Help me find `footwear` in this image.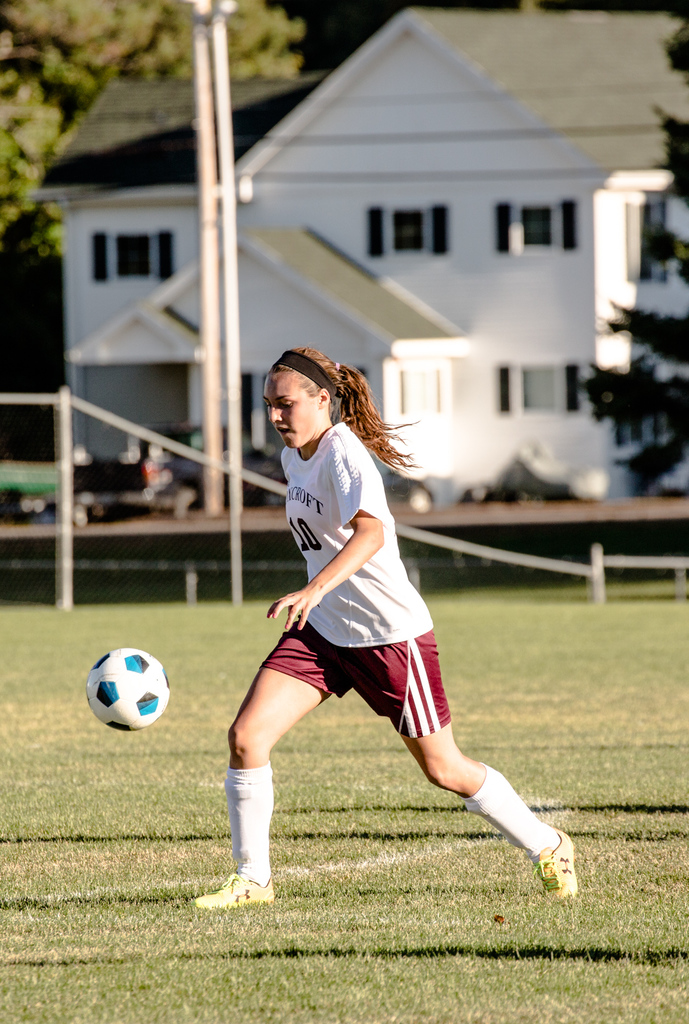
Found it: x1=530 y1=817 x2=590 y2=894.
